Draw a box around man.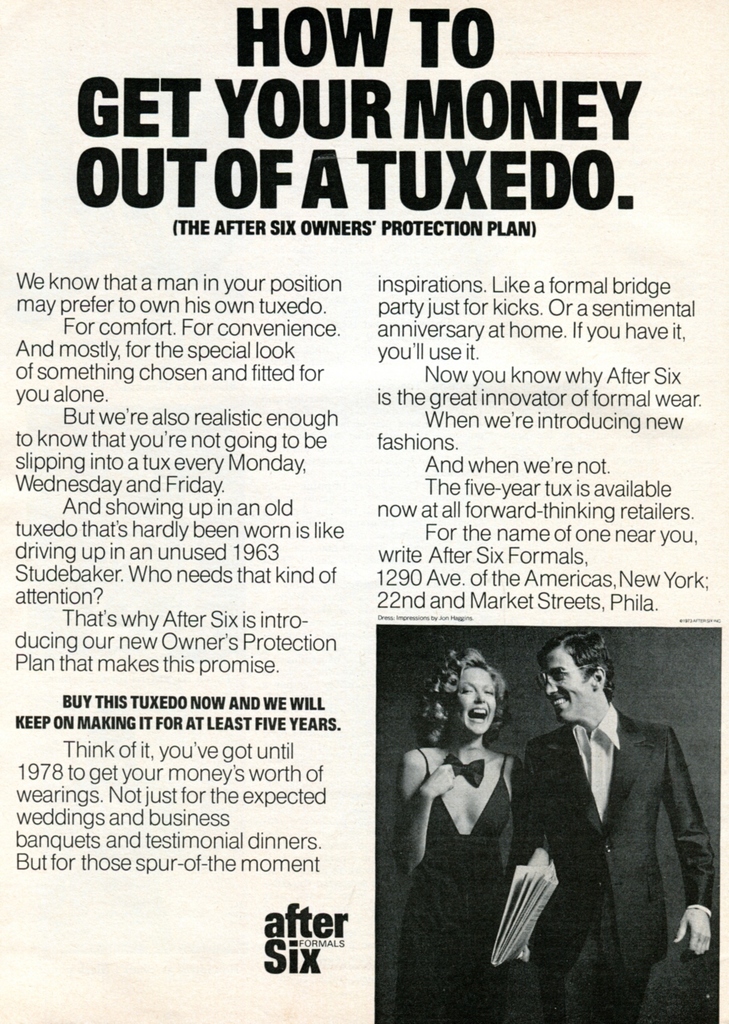
crop(485, 625, 693, 1007).
